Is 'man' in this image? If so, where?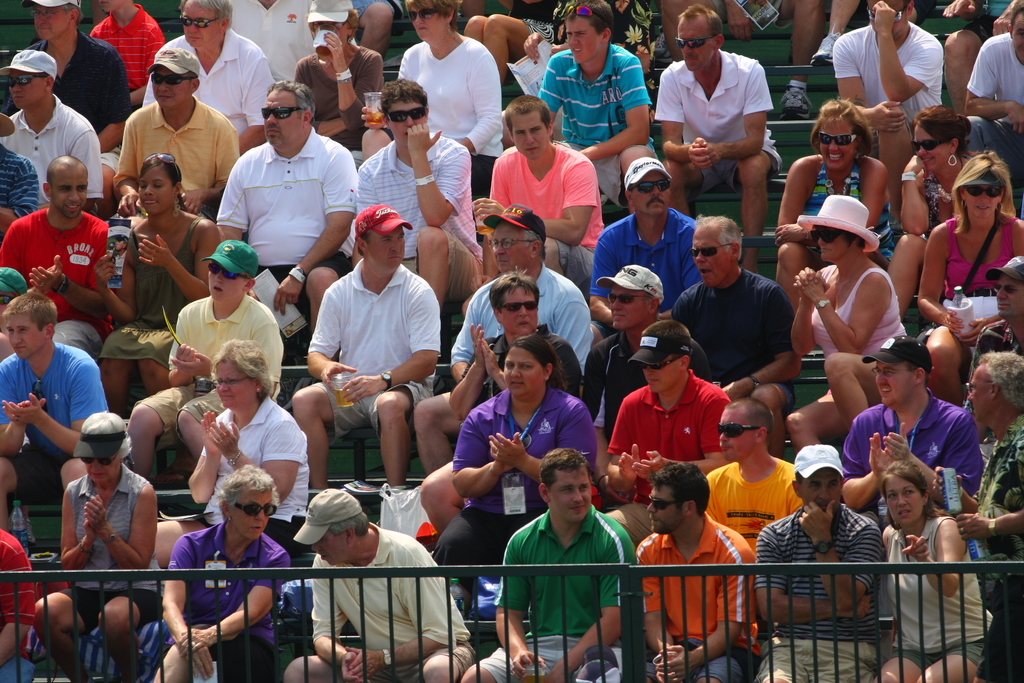
Yes, at {"left": 0, "top": 0, "right": 131, "bottom": 211}.
